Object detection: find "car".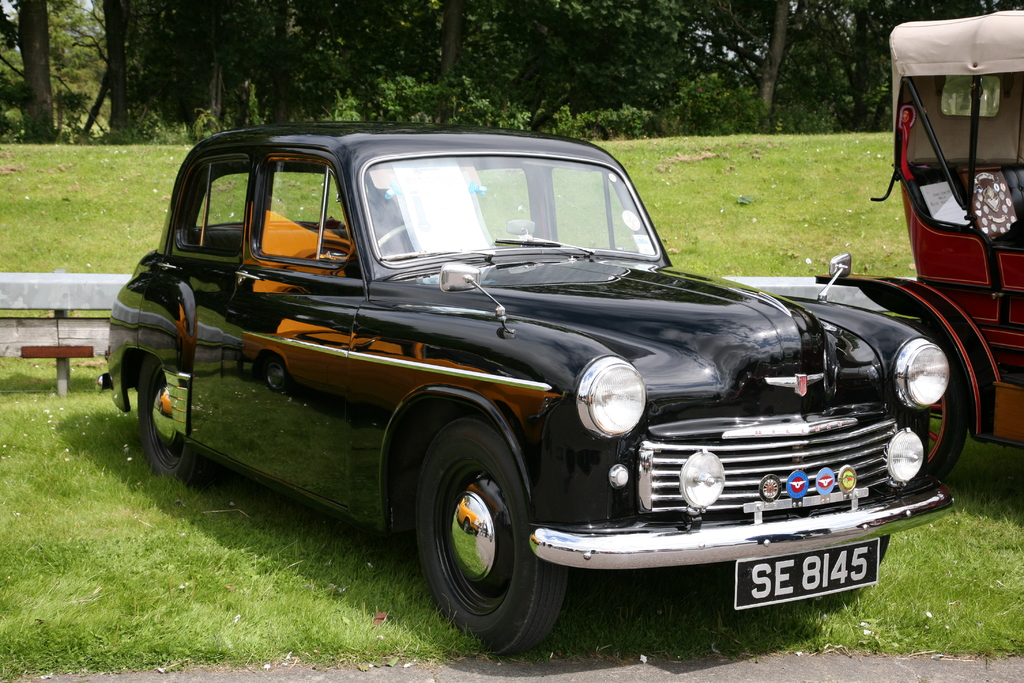
pyautogui.locateOnScreen(811, 10, 1023, 494).
